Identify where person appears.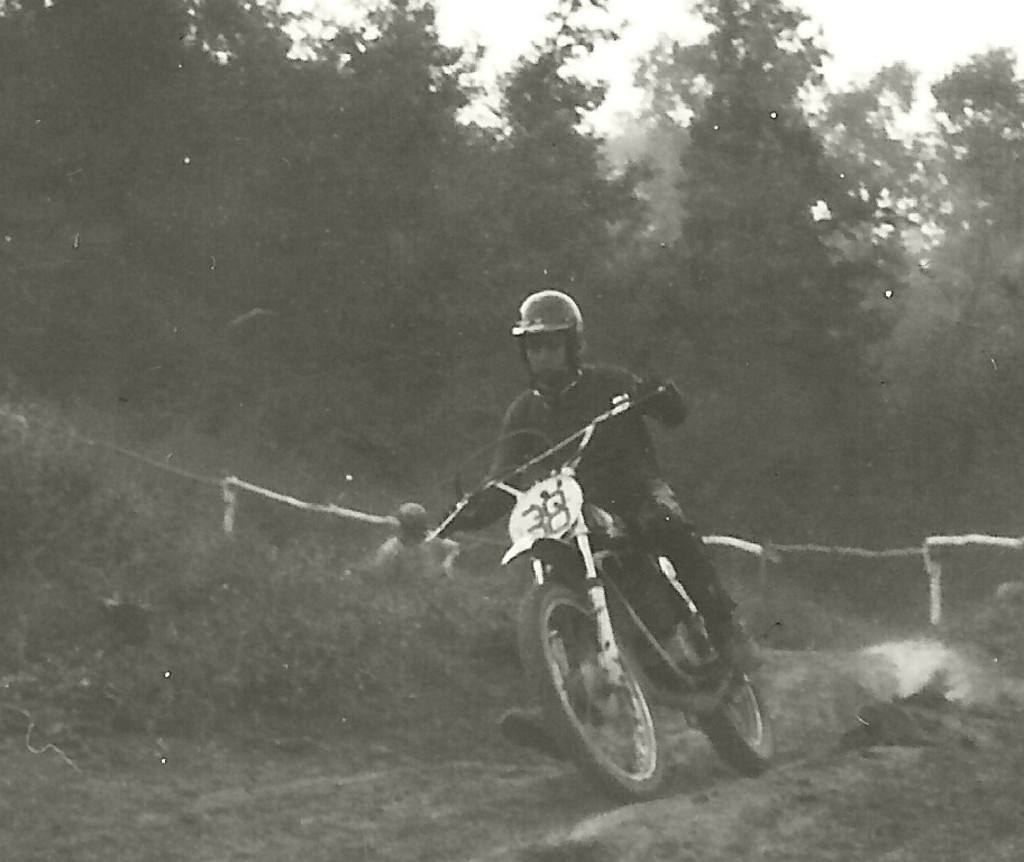
Appears at [x1=447, y1=278, x2=740, y2=796].
